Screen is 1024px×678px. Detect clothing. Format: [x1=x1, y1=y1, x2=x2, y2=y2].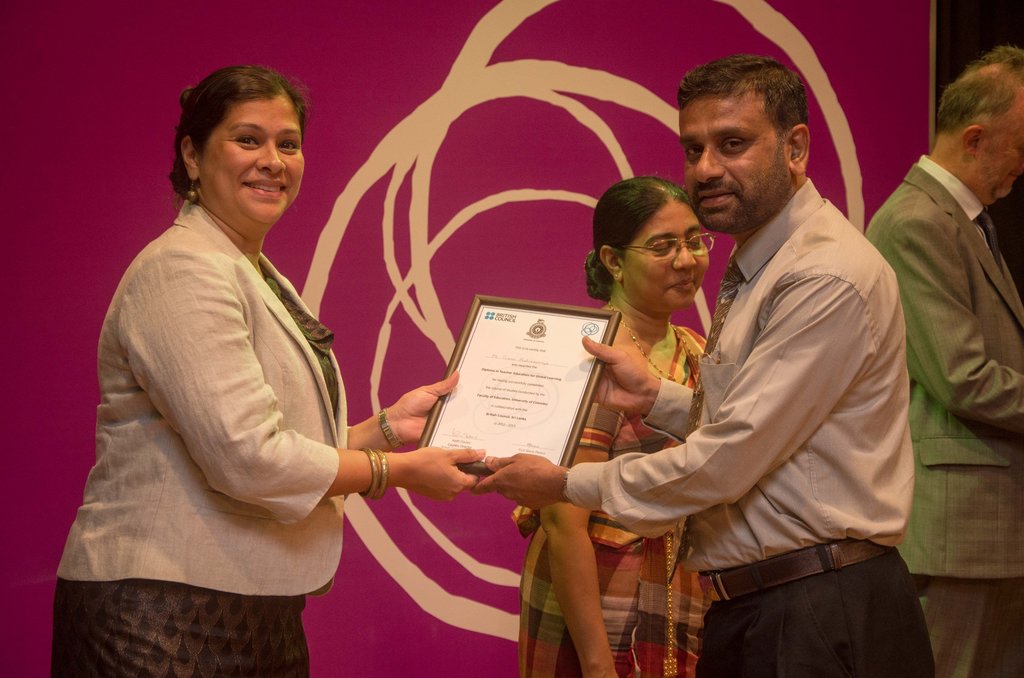
[x1=509, y1=323, x2=708, y2=677].
